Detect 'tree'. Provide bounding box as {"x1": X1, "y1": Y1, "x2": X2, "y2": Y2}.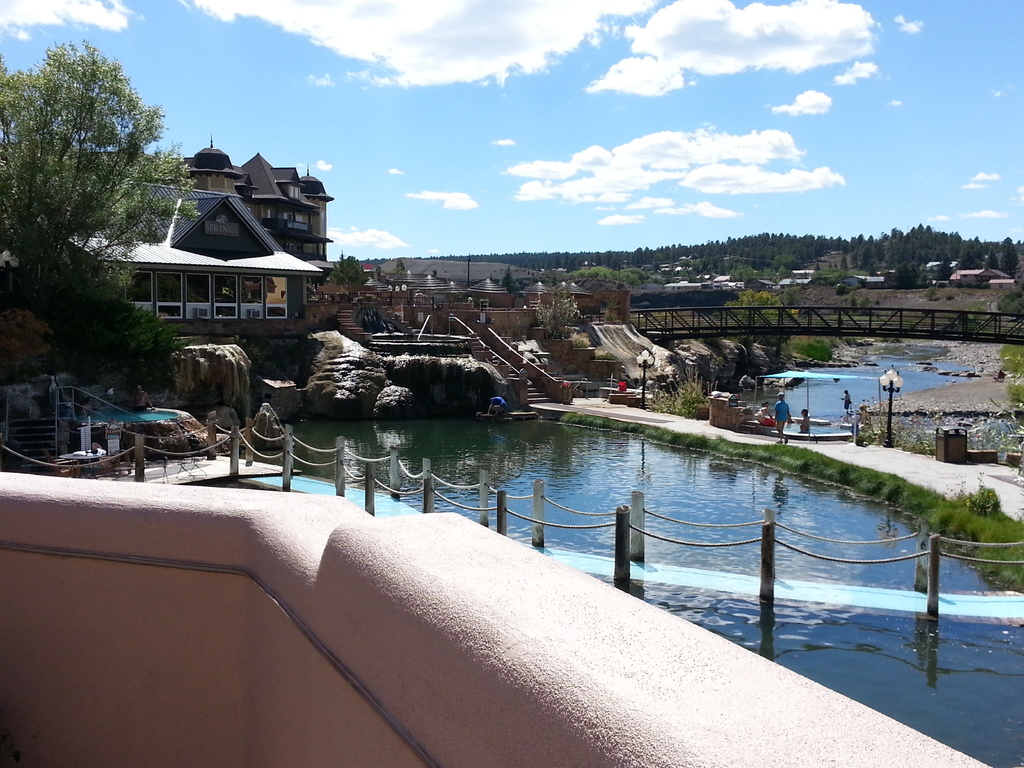
{"x1": 996, "y1": 237, "x2": 1020, "y2": 271}.
